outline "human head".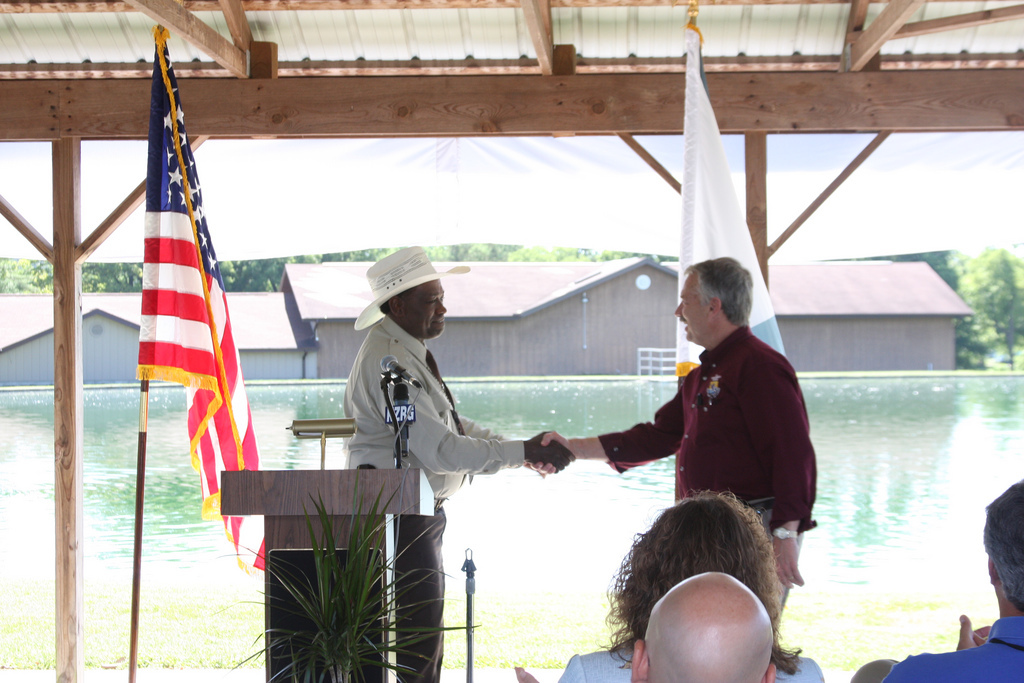
Outline: (612, 488, 784, 657).
